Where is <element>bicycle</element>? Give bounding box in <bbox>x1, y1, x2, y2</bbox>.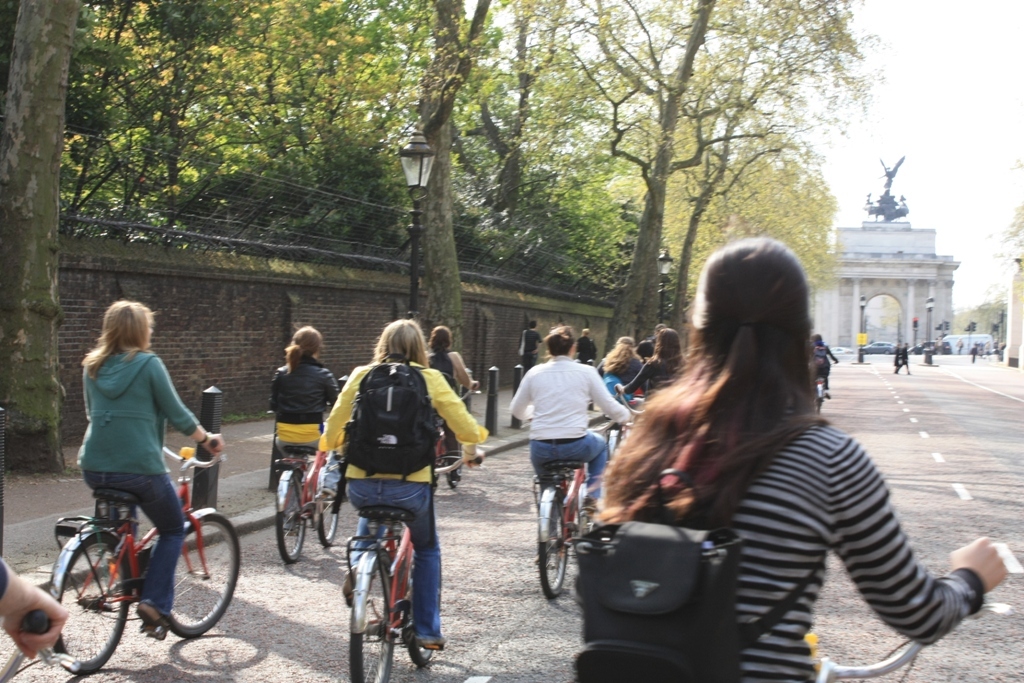
<bbox>49, 434, 241, 675</bbox>.
